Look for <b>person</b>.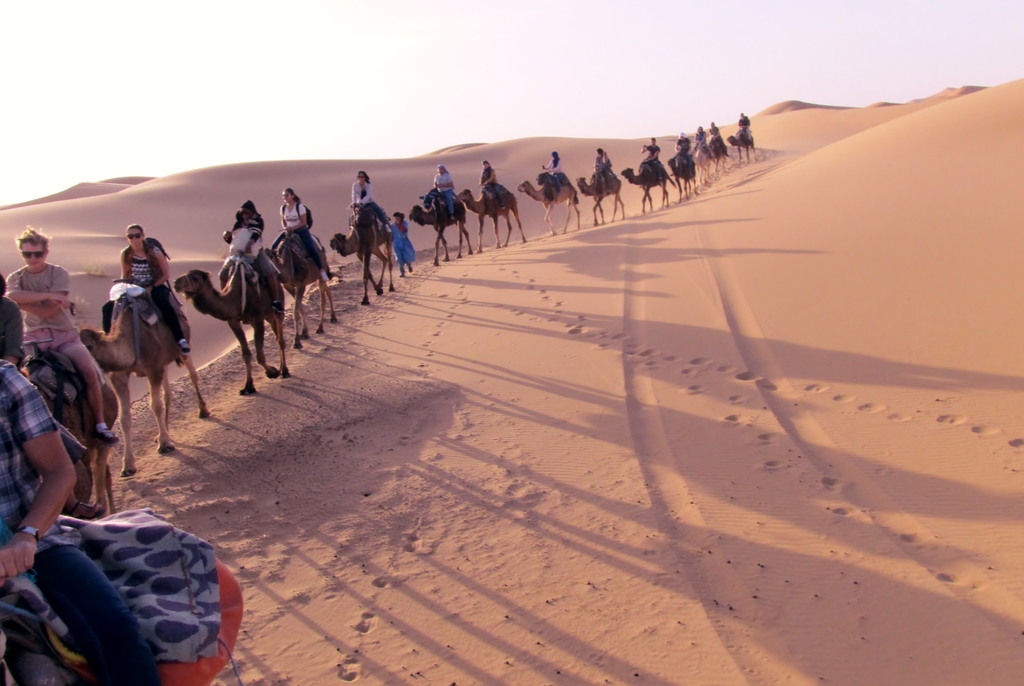
Found: 709/120/725/153.
